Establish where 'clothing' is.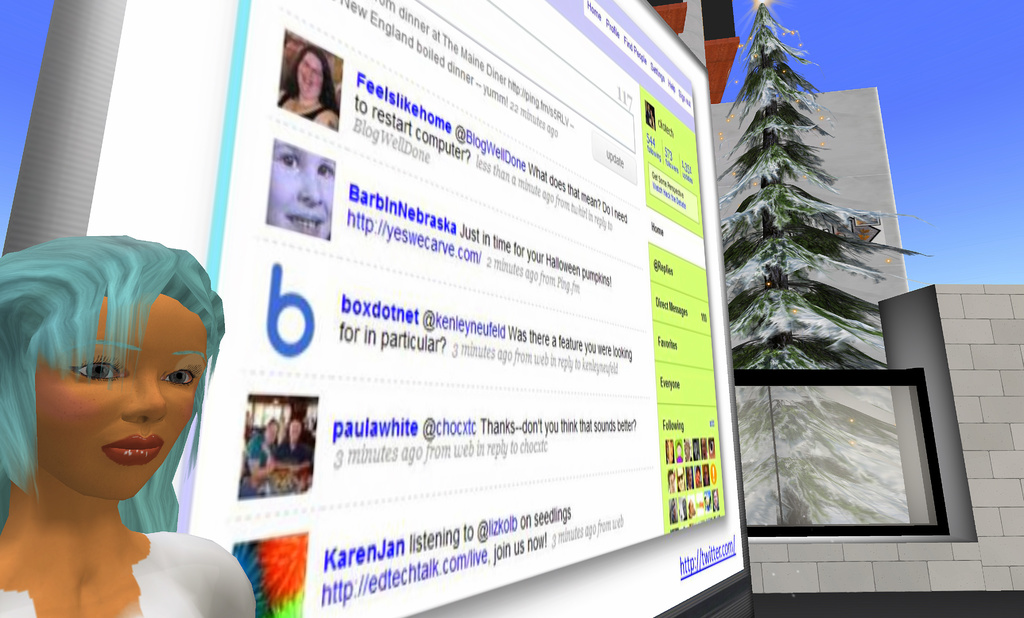
Established at {"left": 246, "top": 439, "right": 276, "bottom": 468}.
